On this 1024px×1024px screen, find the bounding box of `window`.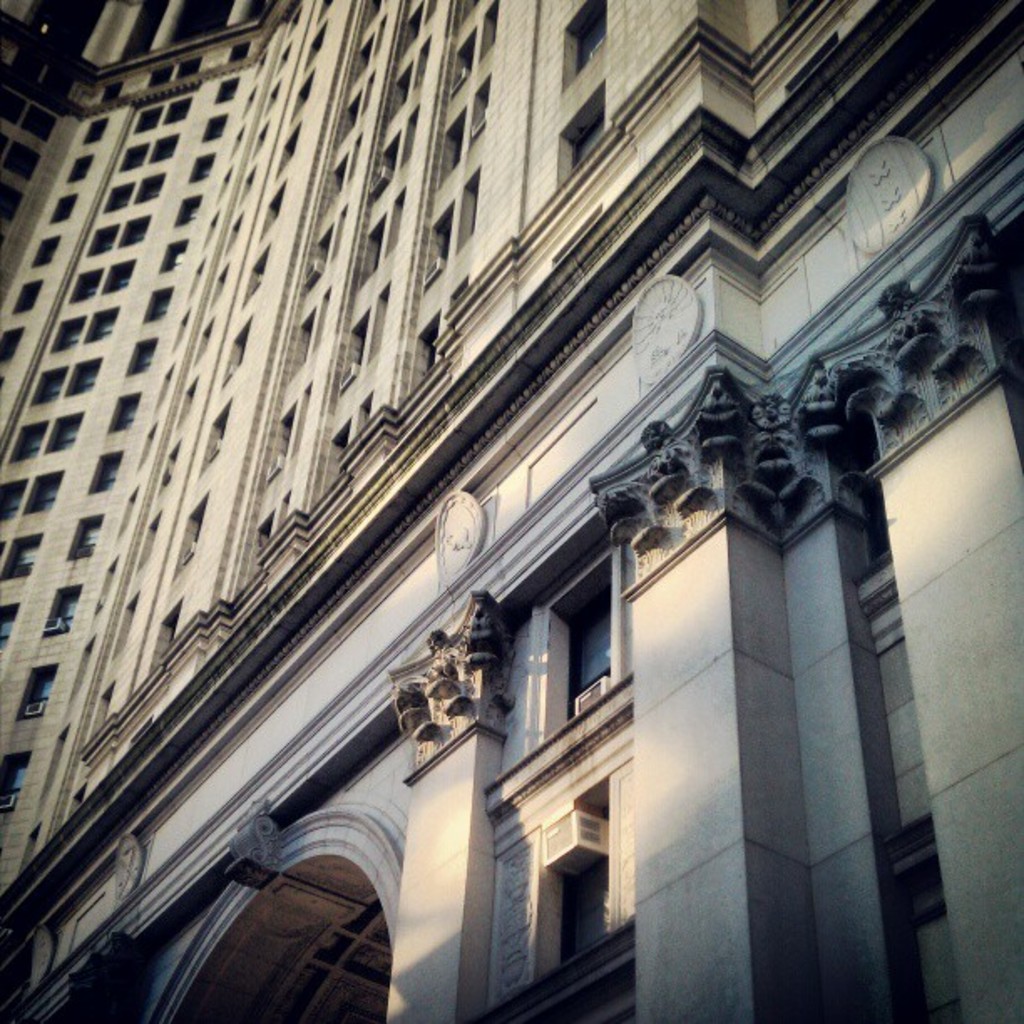
Bounding box: {"x1": 443, "y1": 281, "x2": 470, "y2": 310}.
